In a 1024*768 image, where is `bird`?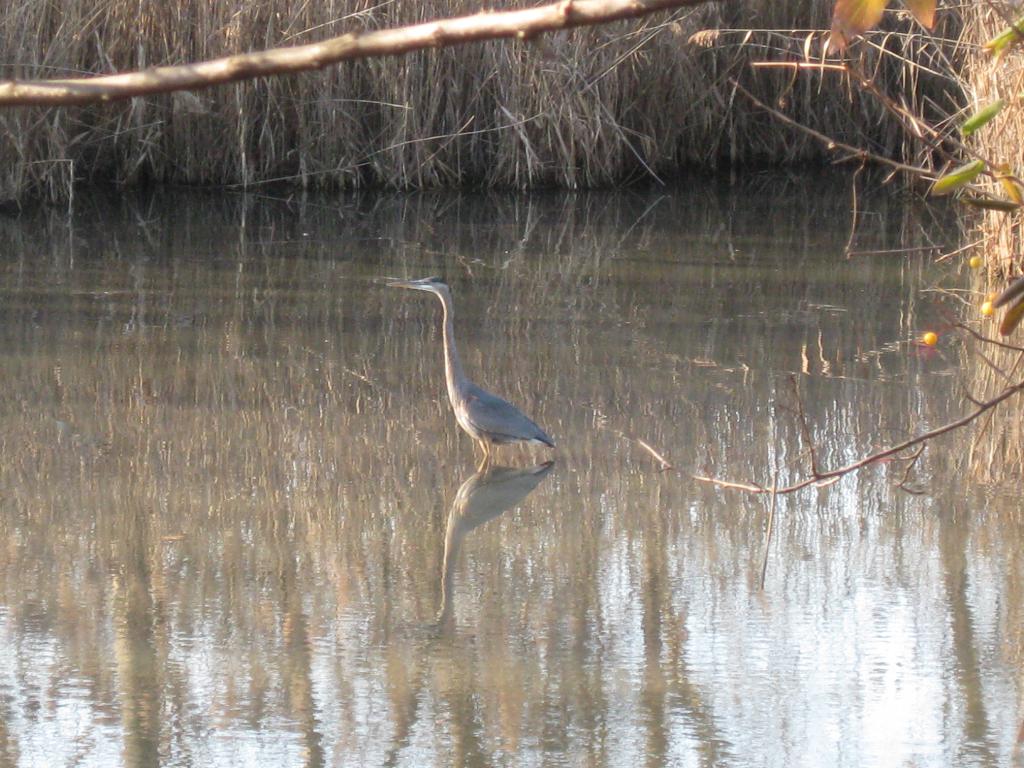
pyautogui.locateOnScreen(362, 276, 557, 488).
